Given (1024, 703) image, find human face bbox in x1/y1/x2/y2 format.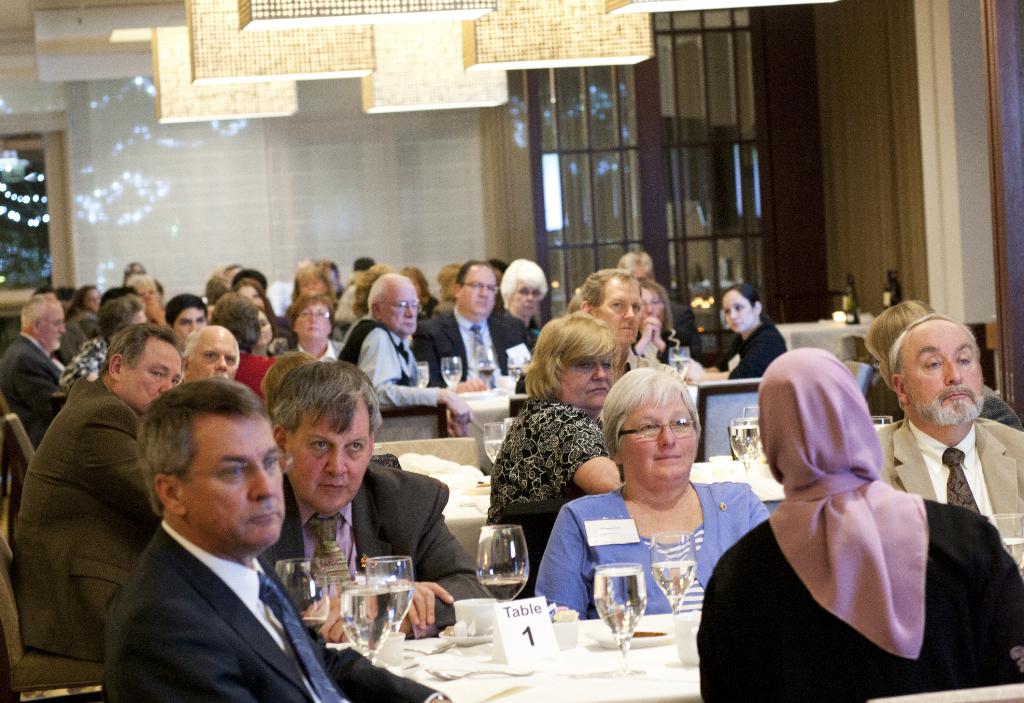
297/304/337/334.
